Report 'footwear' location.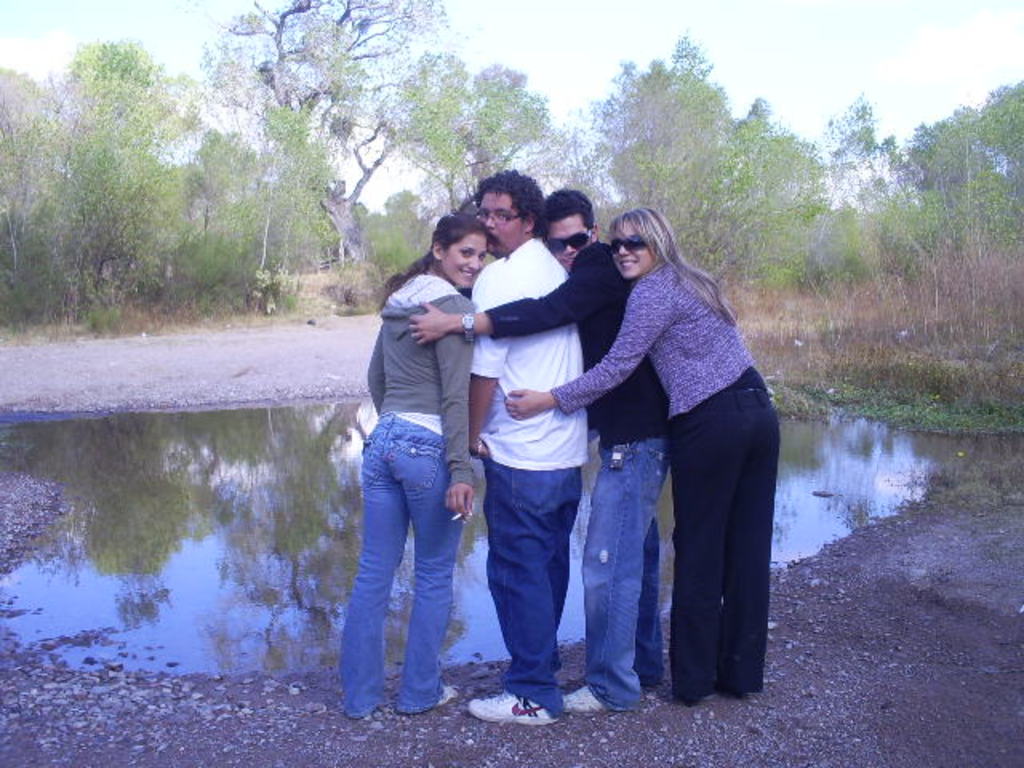
Report: (432,677,461,710).
